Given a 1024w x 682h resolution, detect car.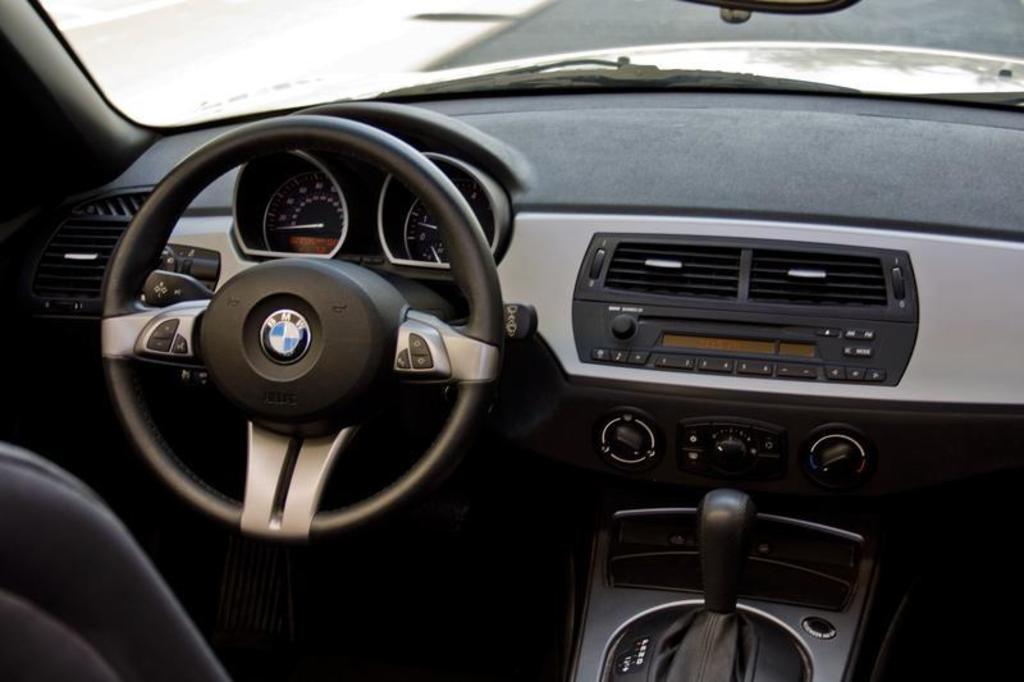
[left=0, top=0, right=1023, bottom=681].
